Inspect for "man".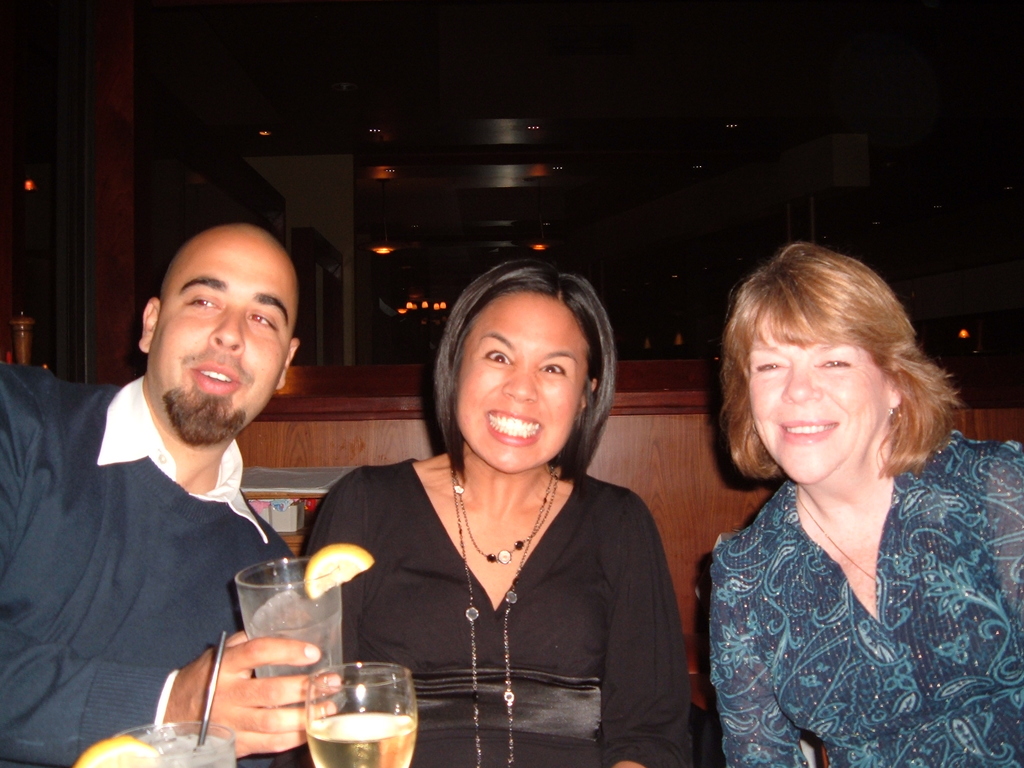
Inspection: (left=0, top=219, right=308, bottom=767).
